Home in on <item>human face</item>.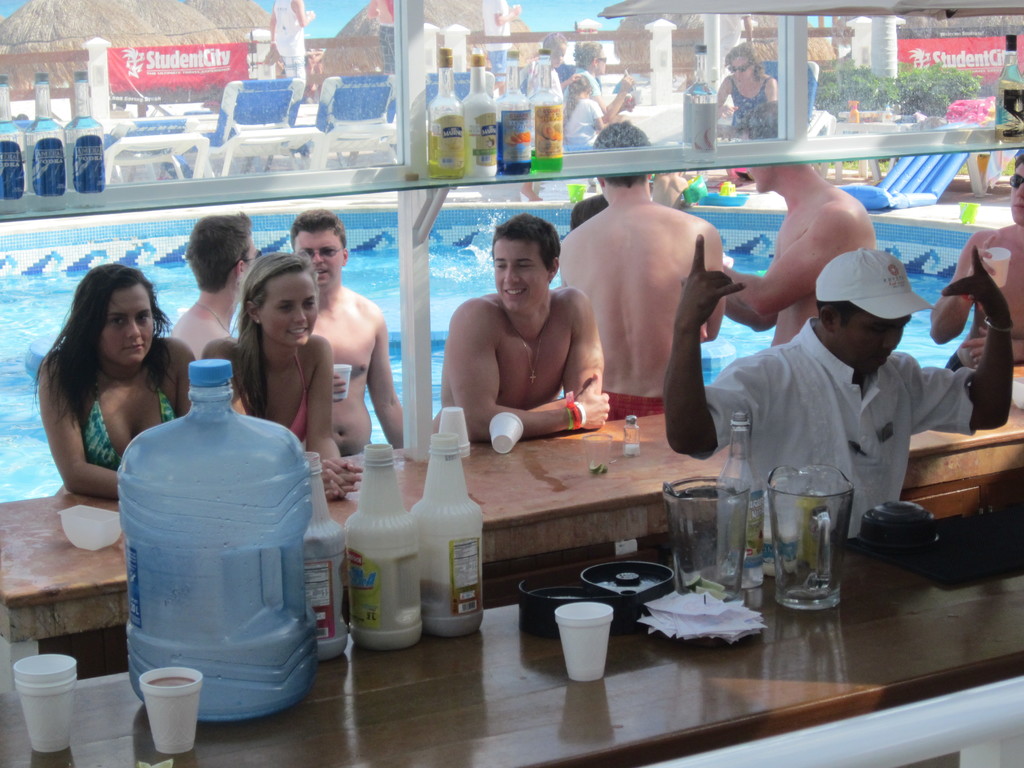
Homed in at (596, 47, 608, 77).
